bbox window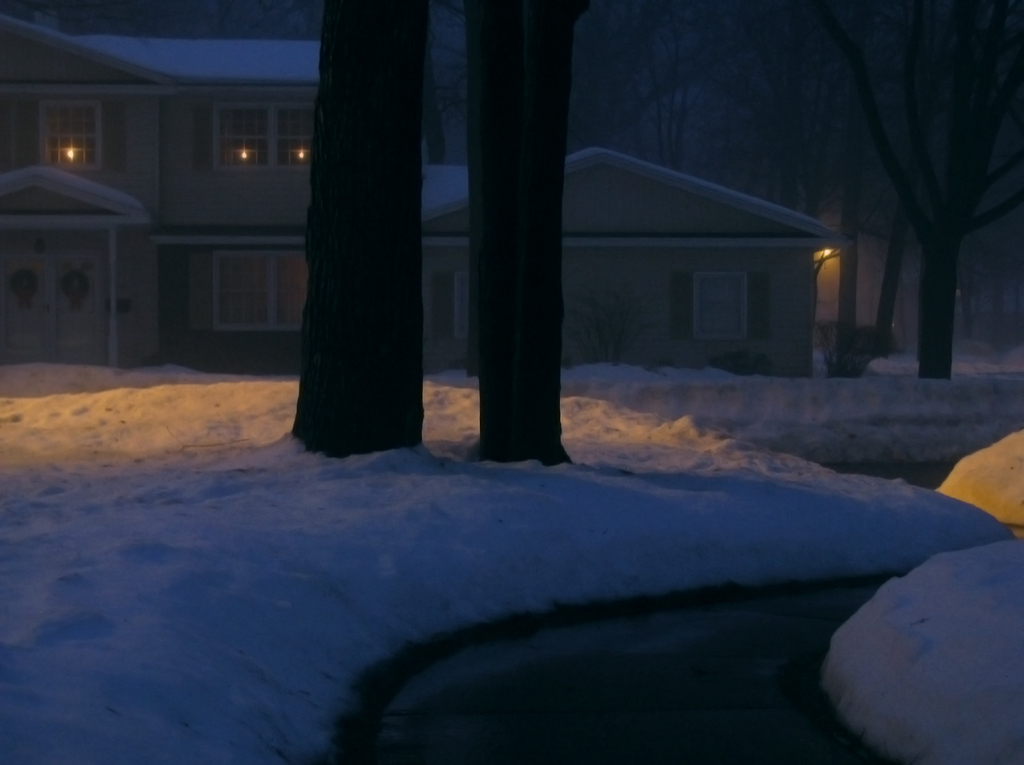
(left=37, top=97, right=103, bottom=174)
